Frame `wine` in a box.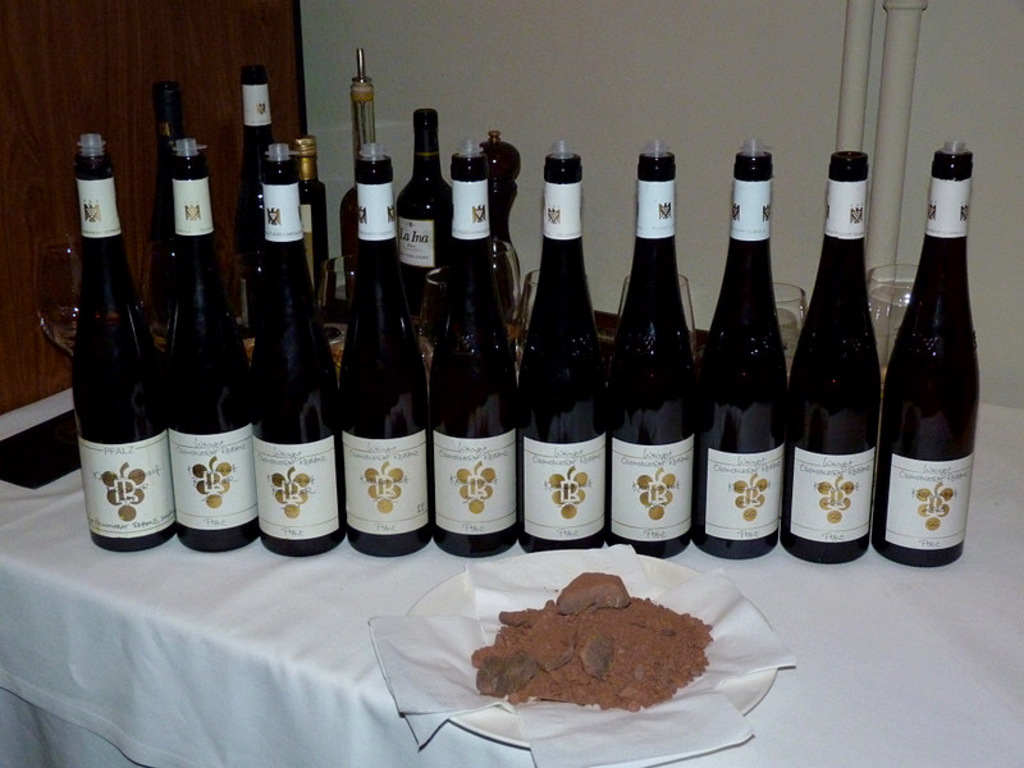
608,133,699,563.
